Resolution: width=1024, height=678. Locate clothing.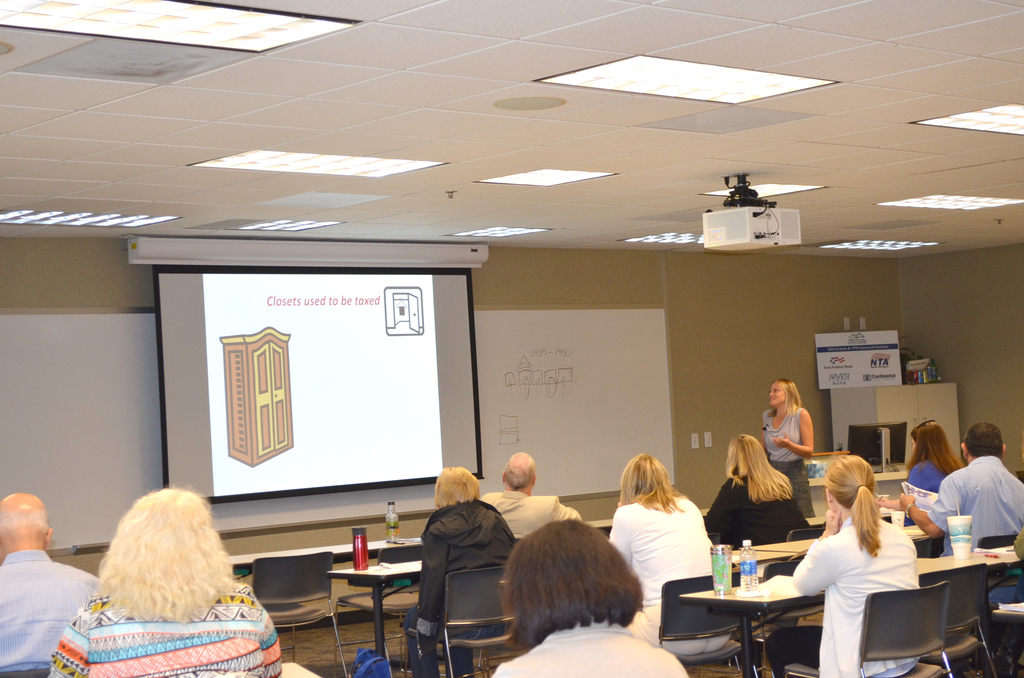
765/411/817/529.
